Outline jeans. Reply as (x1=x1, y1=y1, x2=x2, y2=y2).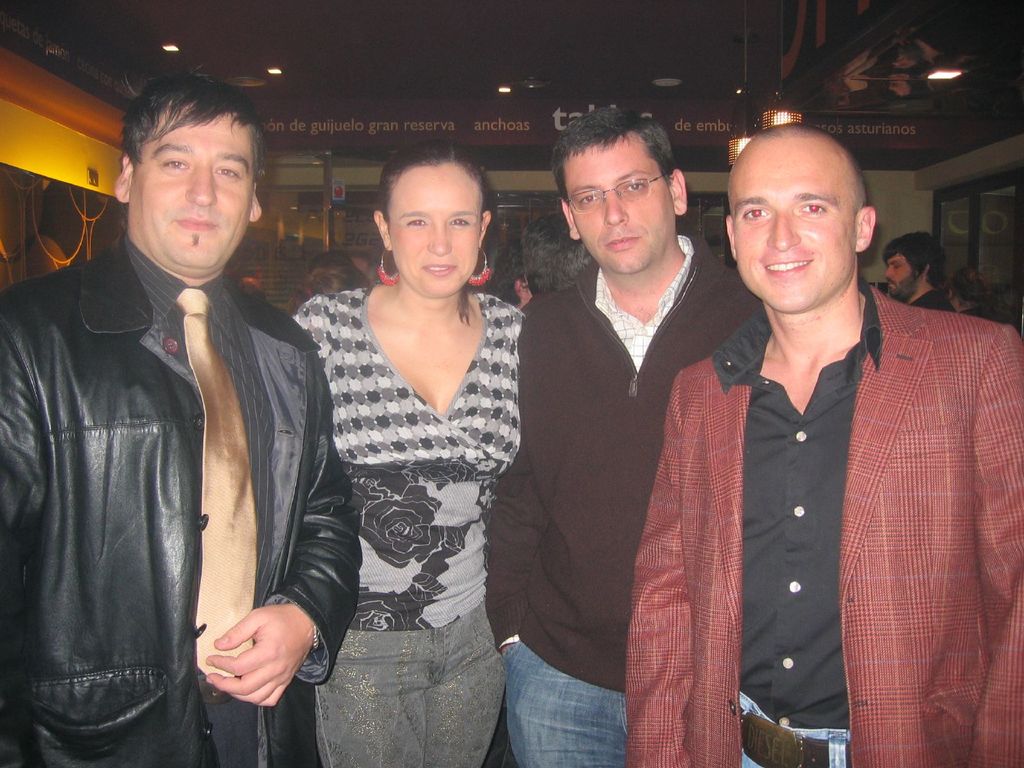
(x1=740, y1=689, x2=848, y2=767).
